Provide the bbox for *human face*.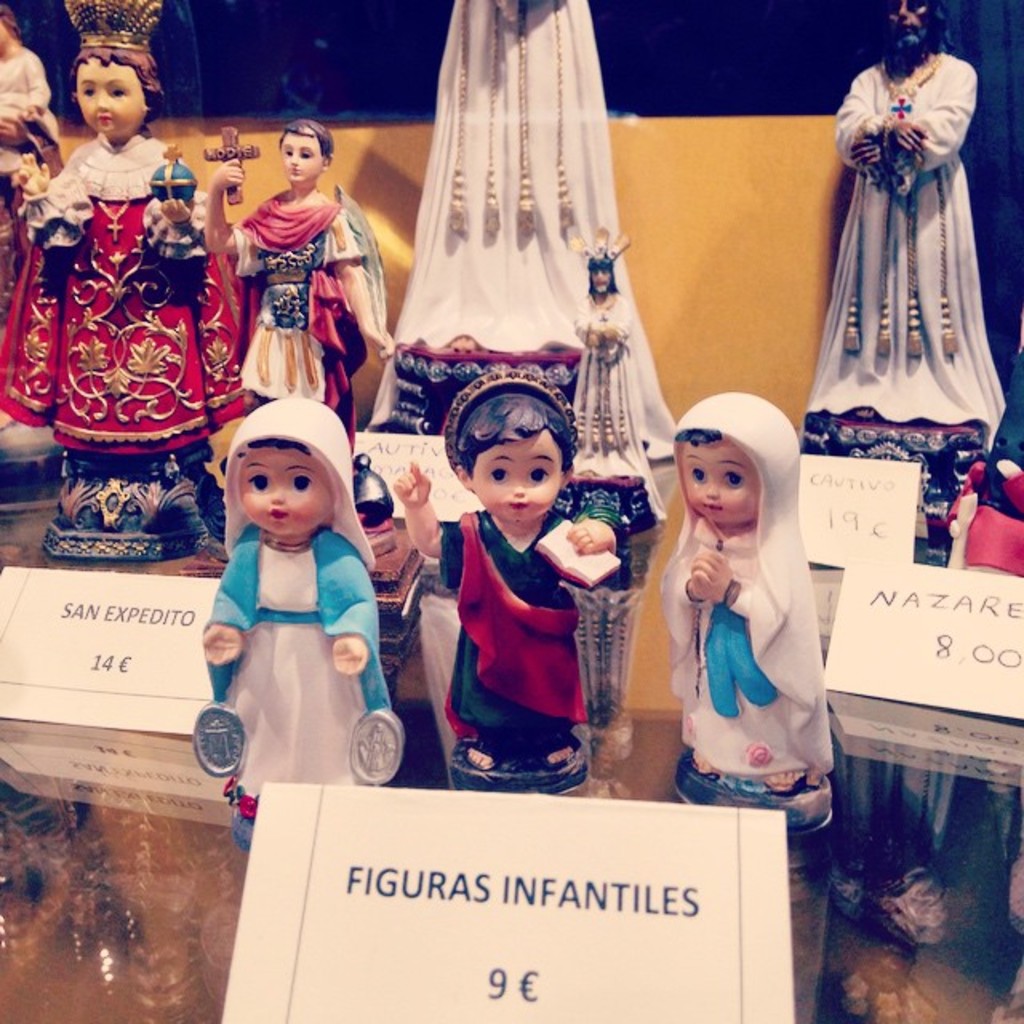
[883,0,934,45].
